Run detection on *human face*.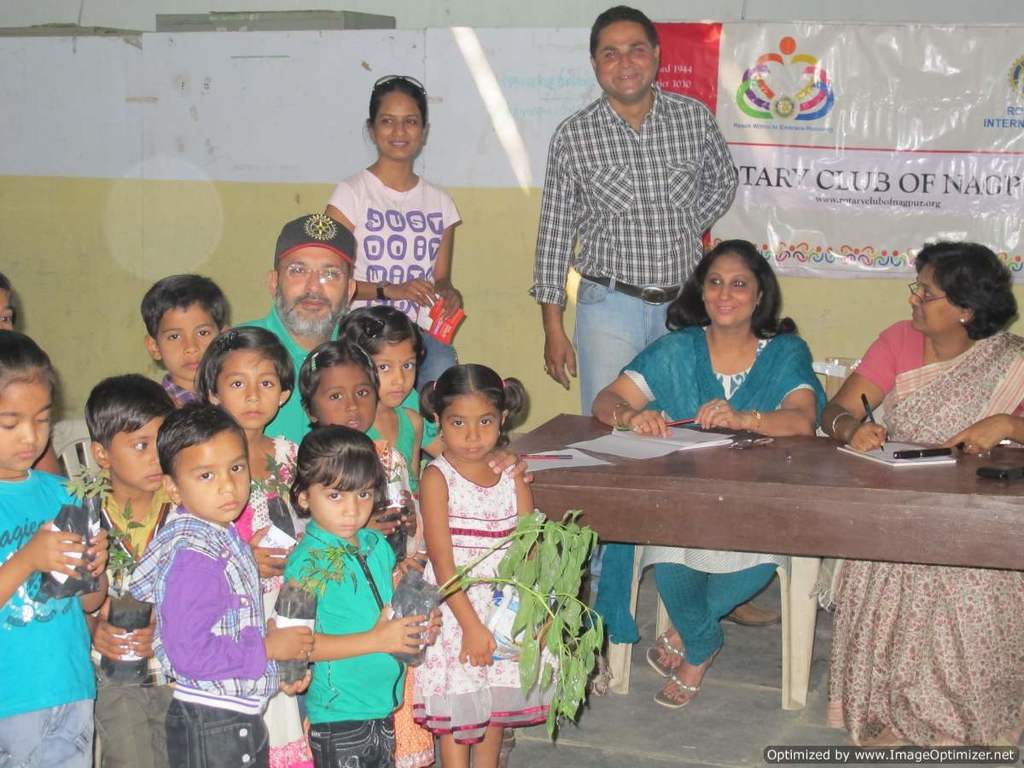
Result: pyautogui.locateOnScreen(373, 339, 417, 407).
